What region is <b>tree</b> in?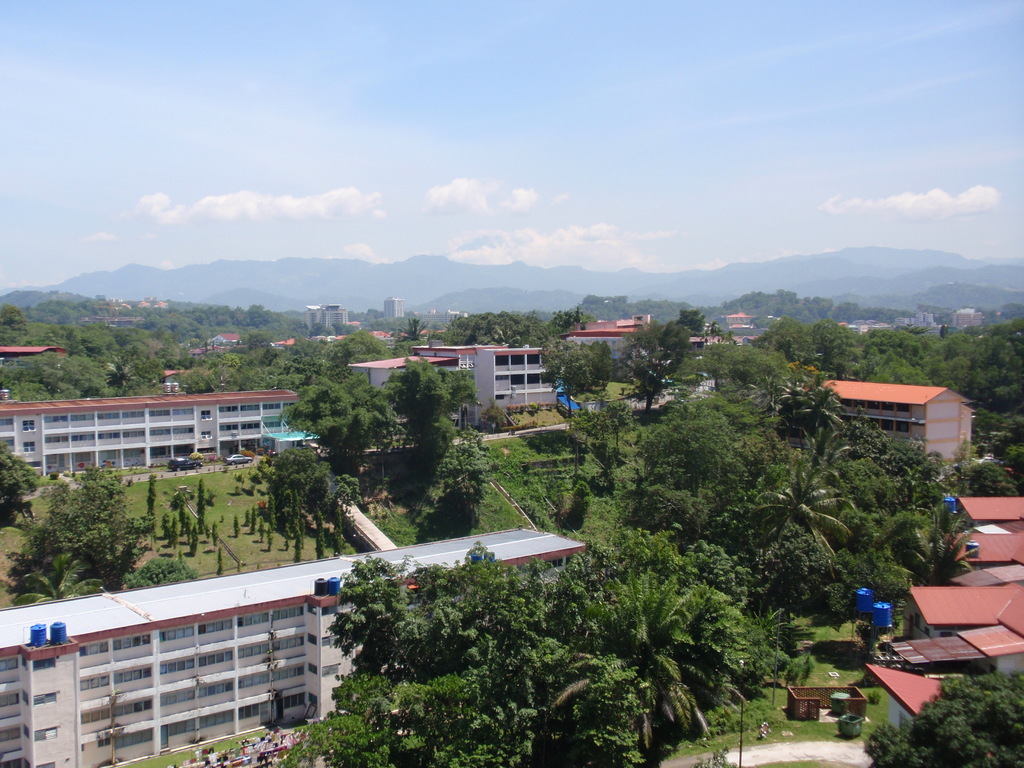
<bbox>520, 312, 556, 355</bbox>.
